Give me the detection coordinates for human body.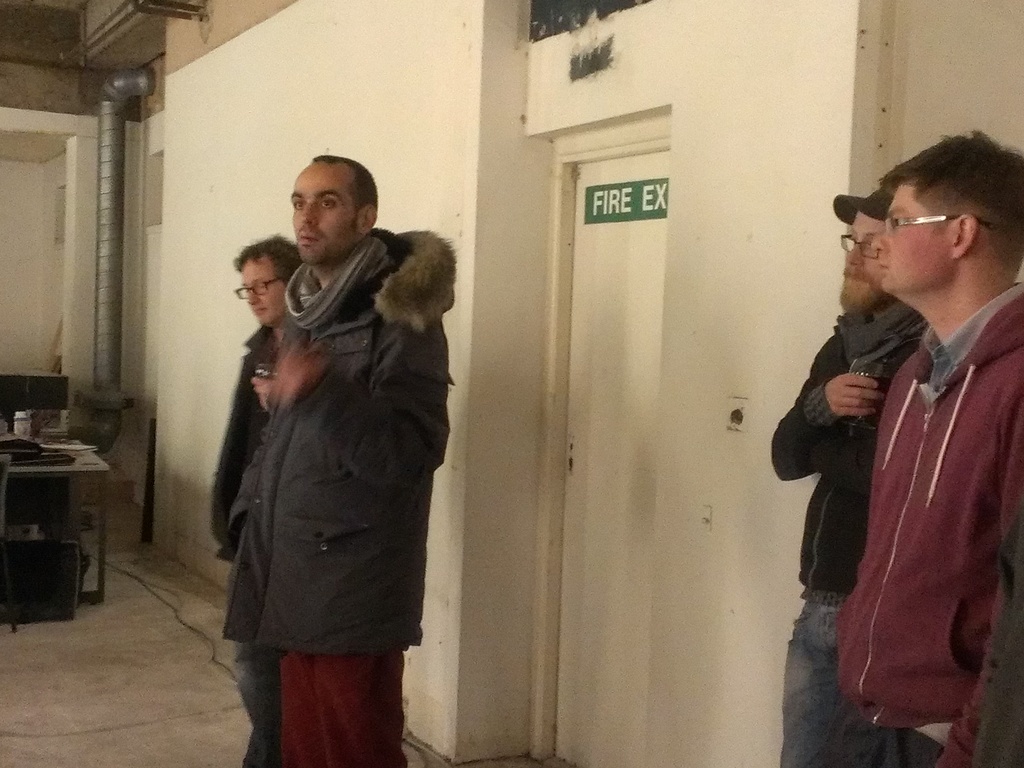
810 280 1023 767.
